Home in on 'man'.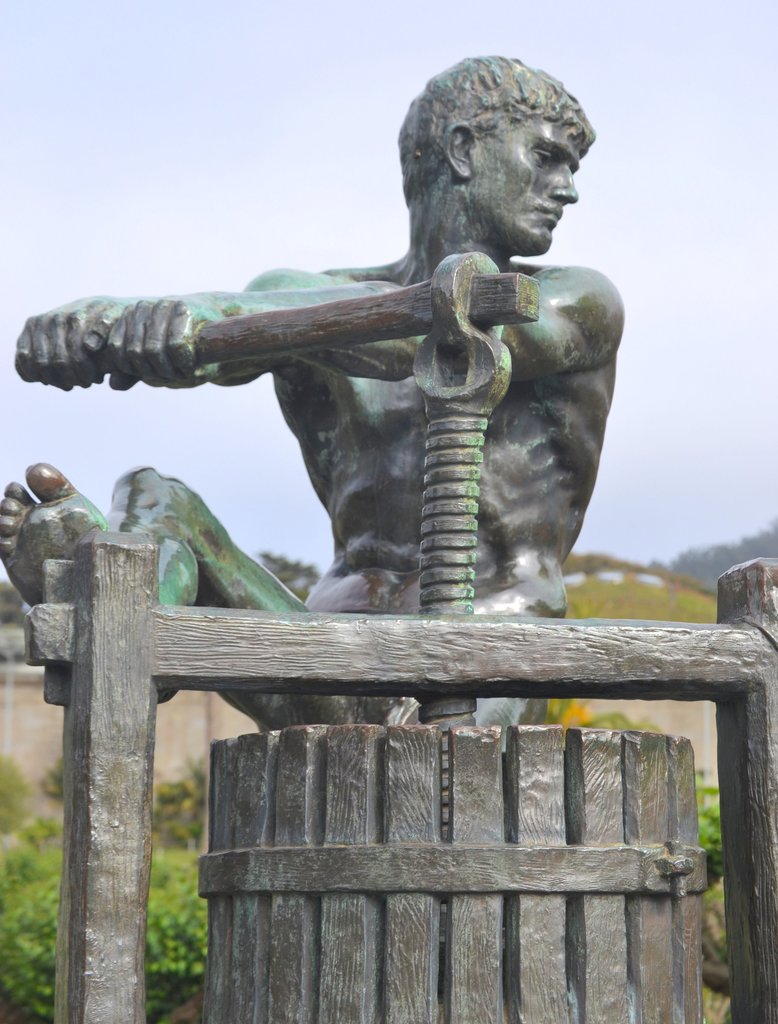
Homed in at detection(0, 45, 636, 733).
